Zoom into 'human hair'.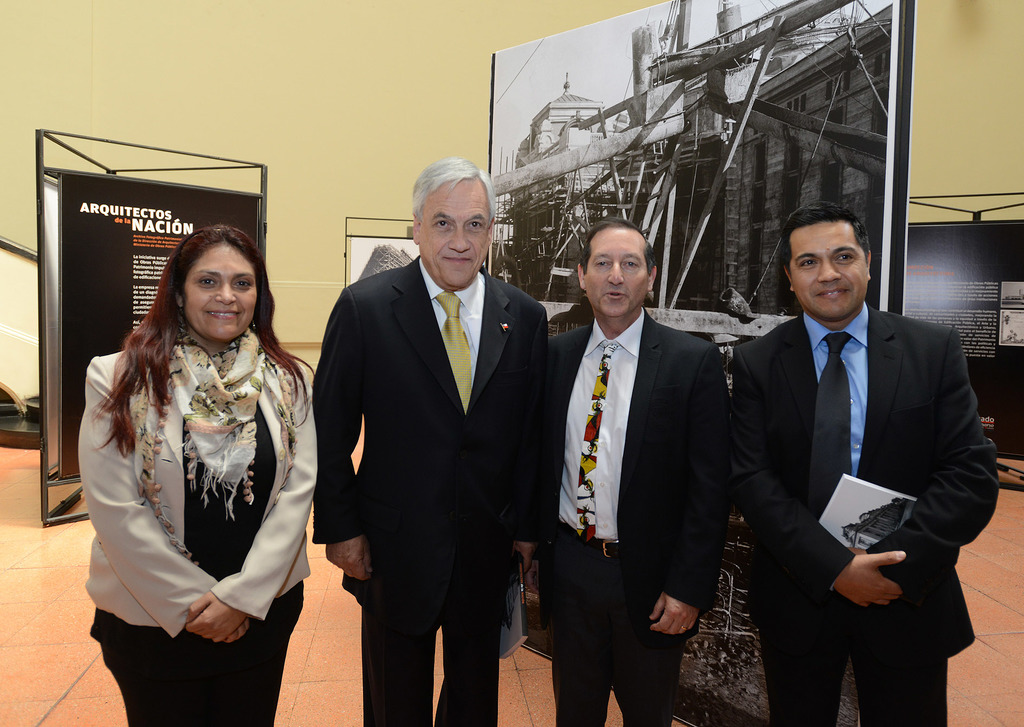
Zoom target: [left=578, top=215, right=649, bottom=265].
